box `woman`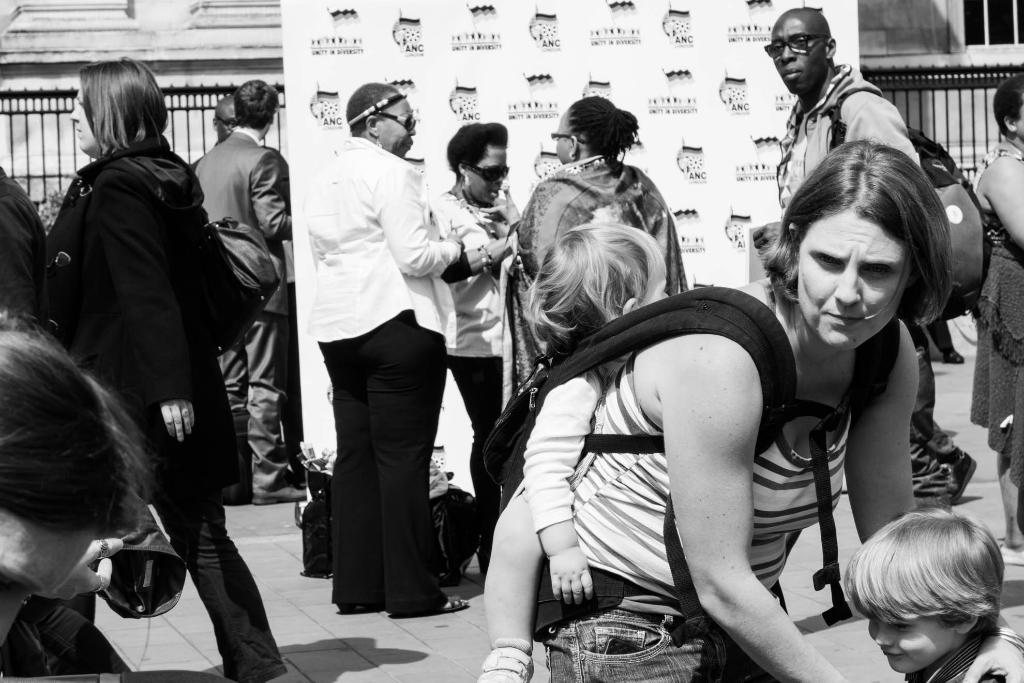
970/75/1023/565
